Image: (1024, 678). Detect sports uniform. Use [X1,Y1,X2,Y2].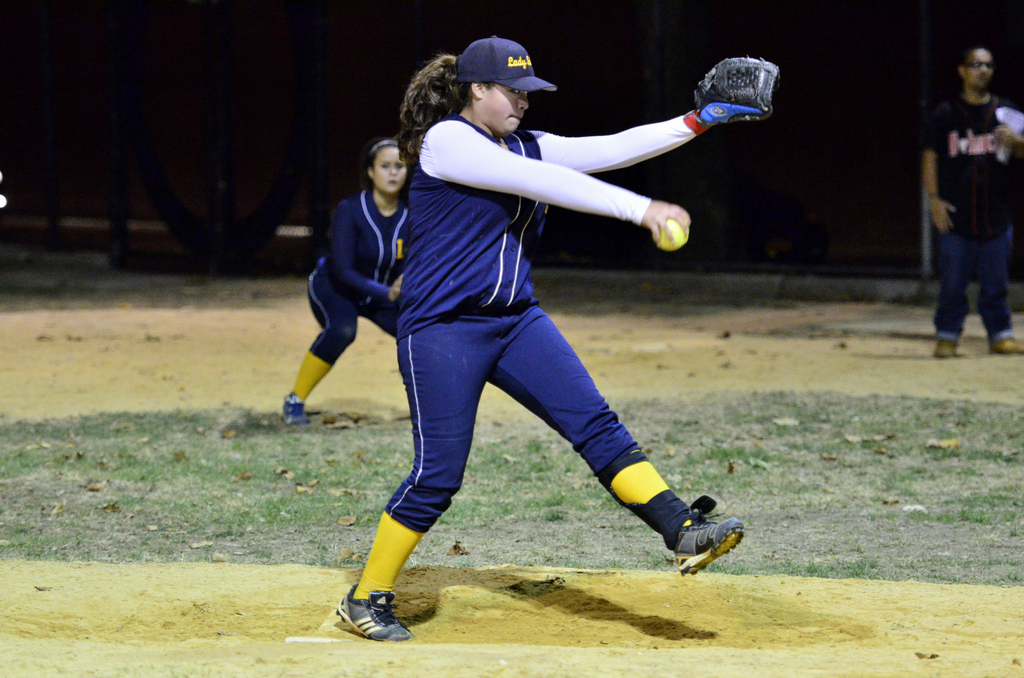
[301,25,751,617].
